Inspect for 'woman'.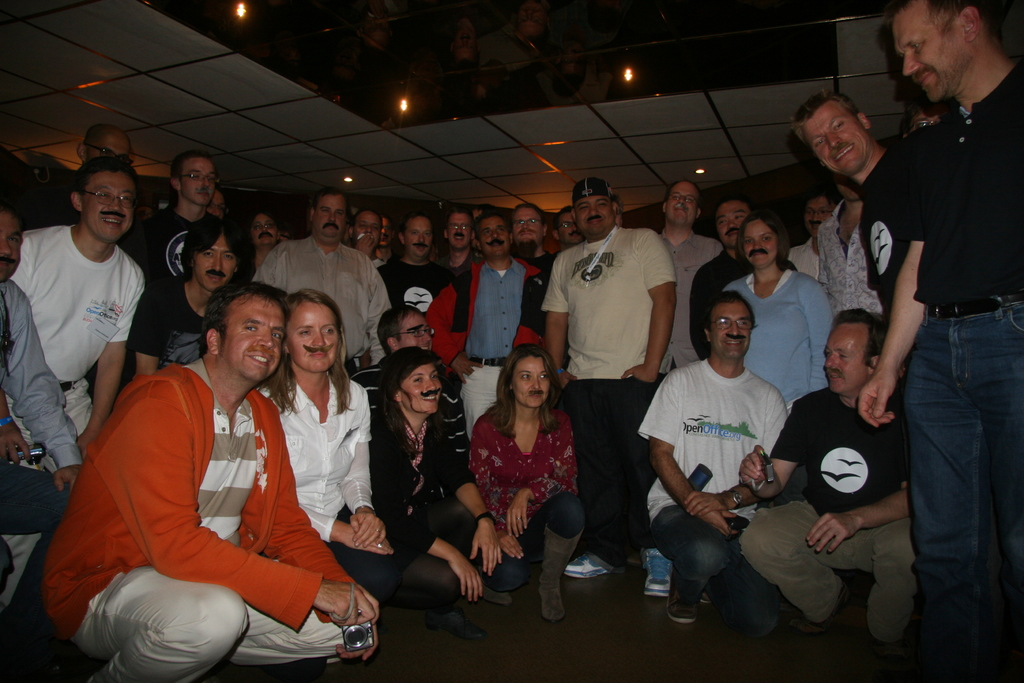
Inspection: detection(715, 218, 845, 416).
